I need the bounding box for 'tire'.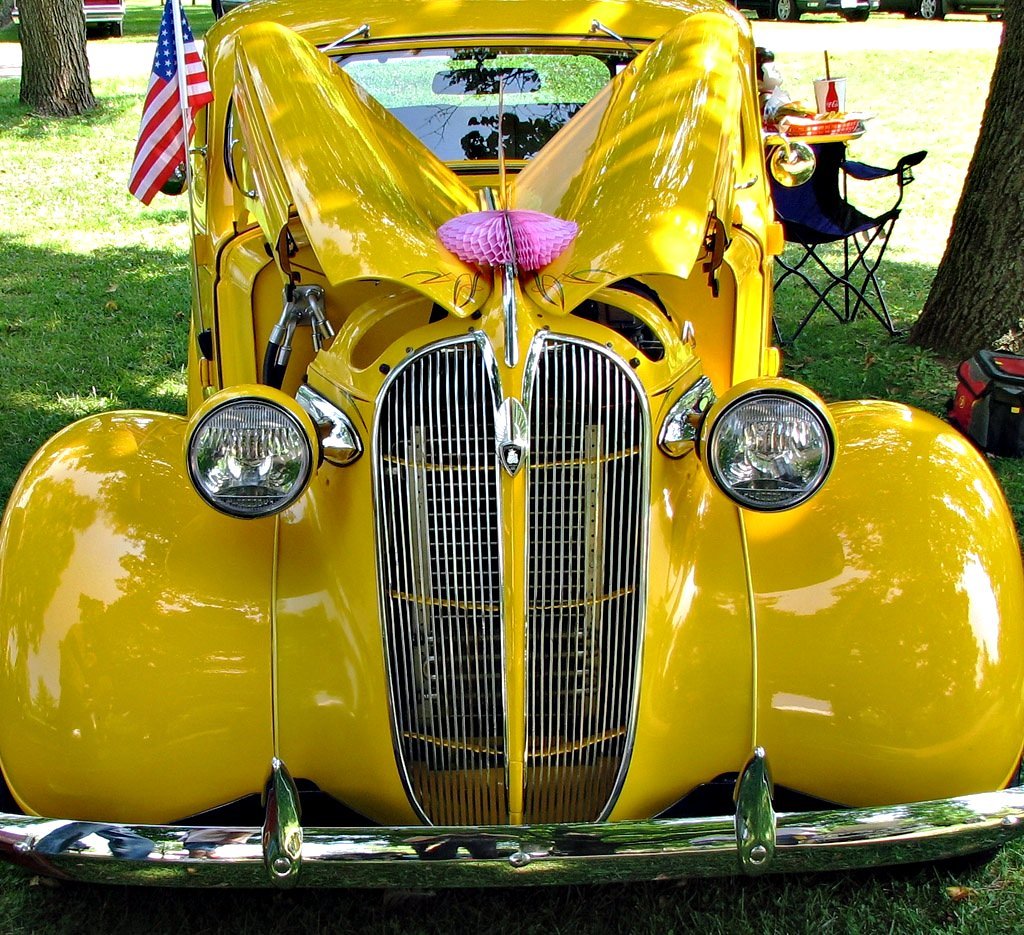
Here it is: bbox=[775, 0, 799, 20].
